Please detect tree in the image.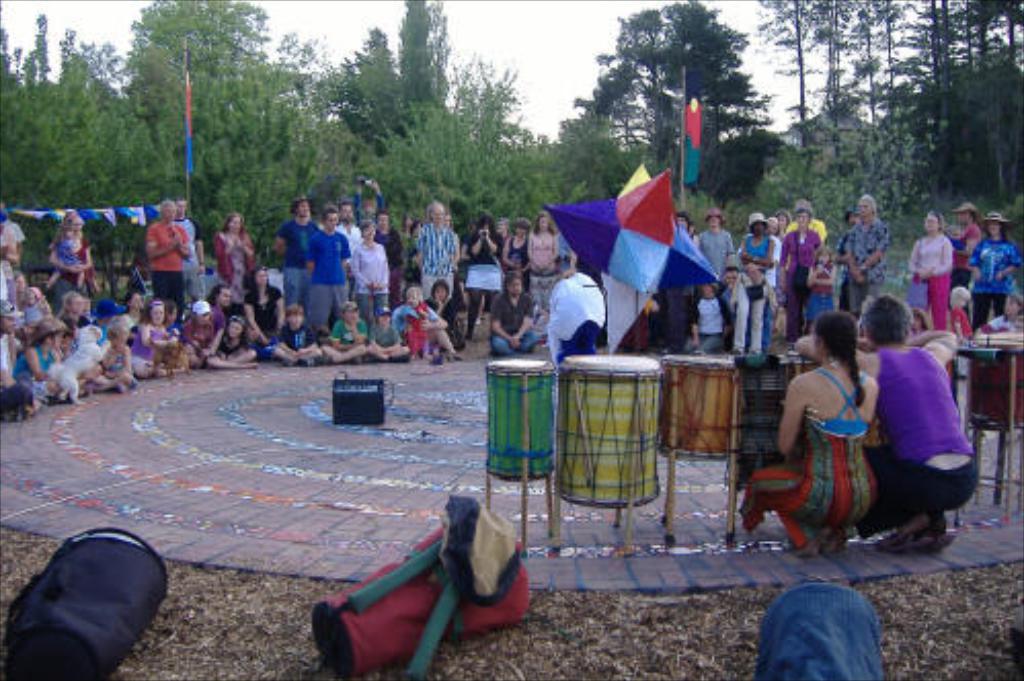
locate(558, 14, 800, 226).
